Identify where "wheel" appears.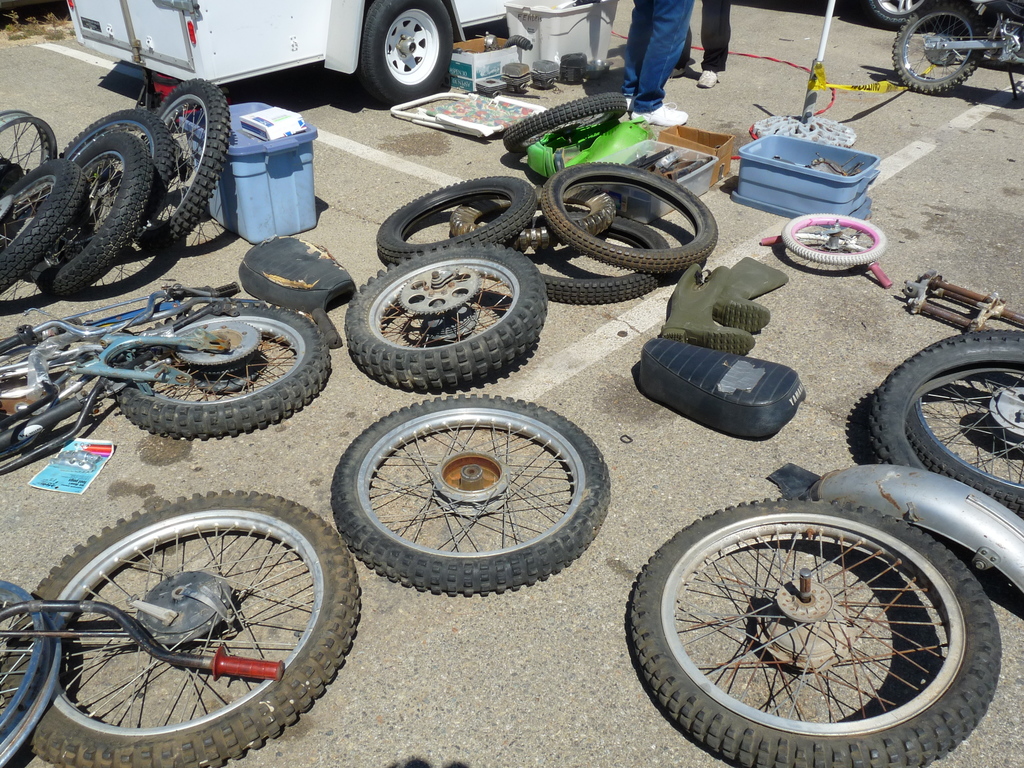
Appears at 890/3/986/97.
